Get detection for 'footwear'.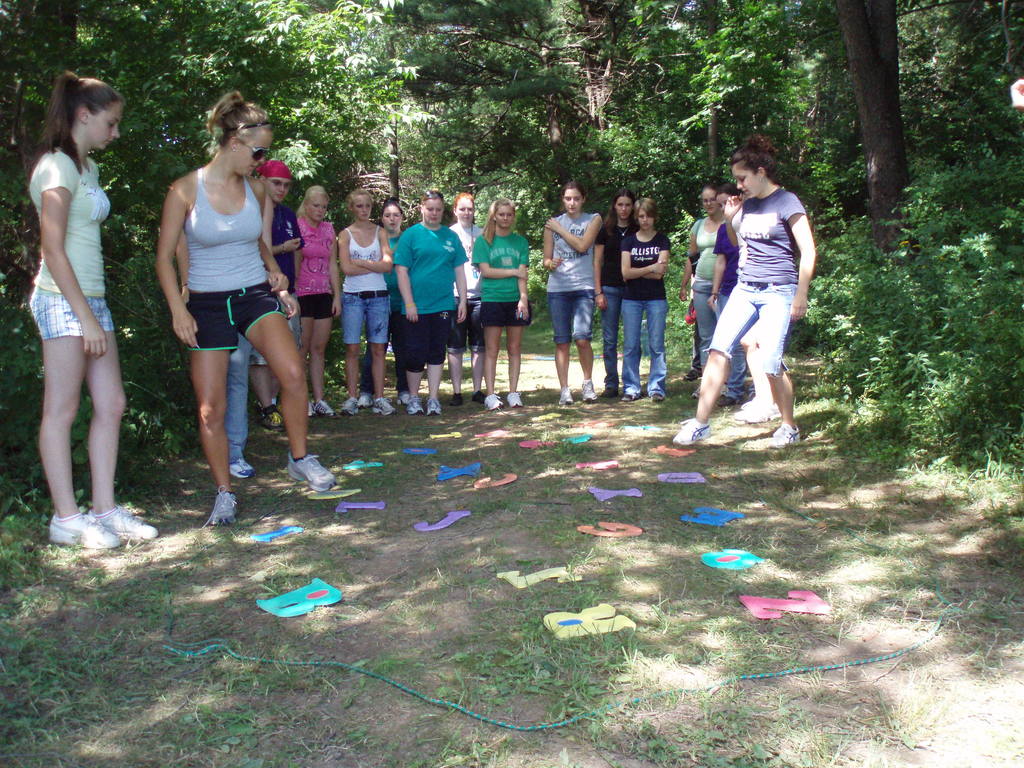
Detection: detection(473, 392, 486, 402).
